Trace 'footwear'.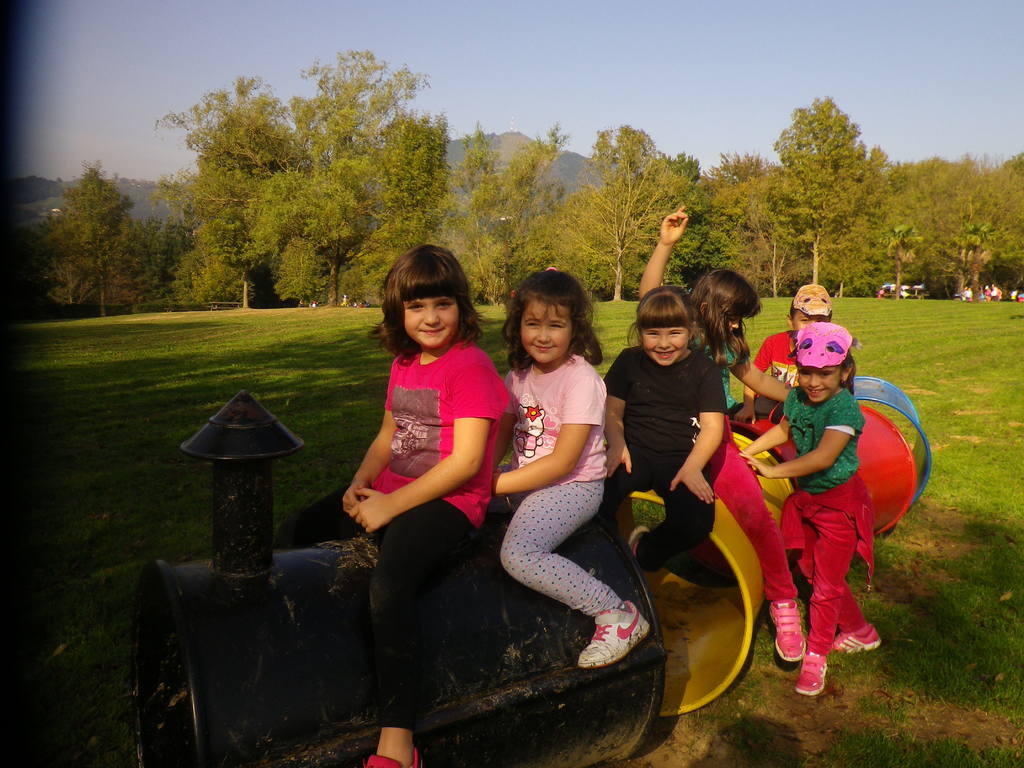
Traced to BBox(835, 625, 882, 653).
